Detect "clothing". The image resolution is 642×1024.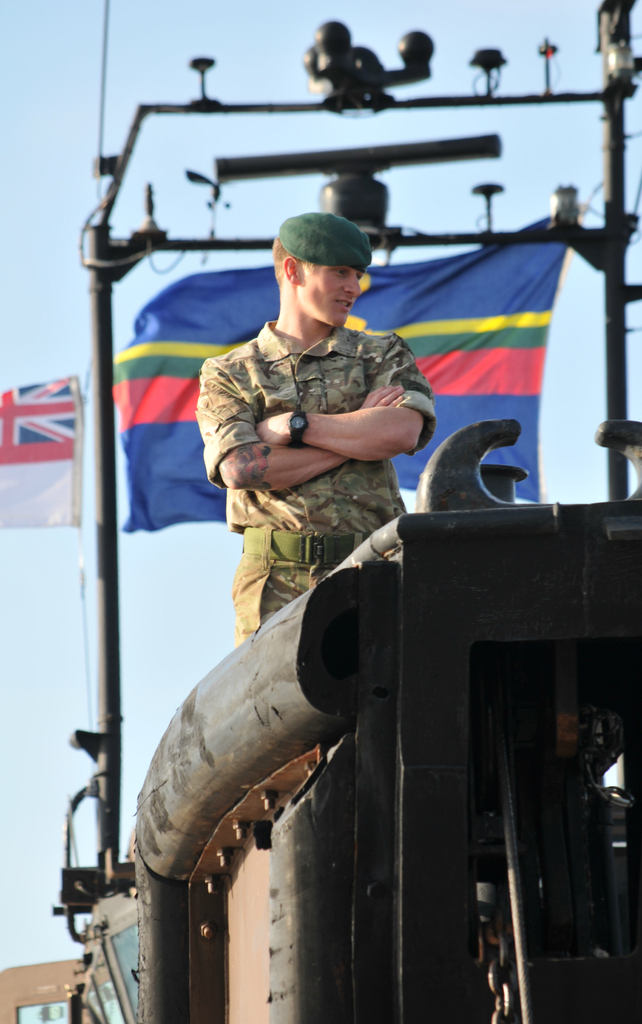
[186, 265, 466, 593].
